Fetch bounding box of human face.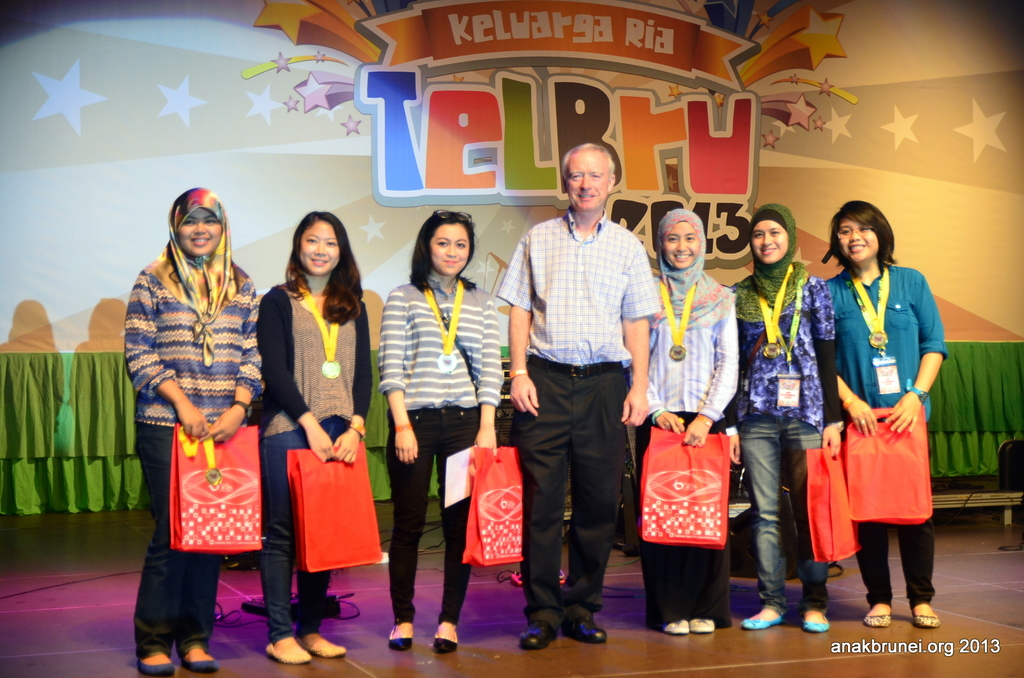
Bbox: (x1=180, y1=207, x2=228, y2=258).
